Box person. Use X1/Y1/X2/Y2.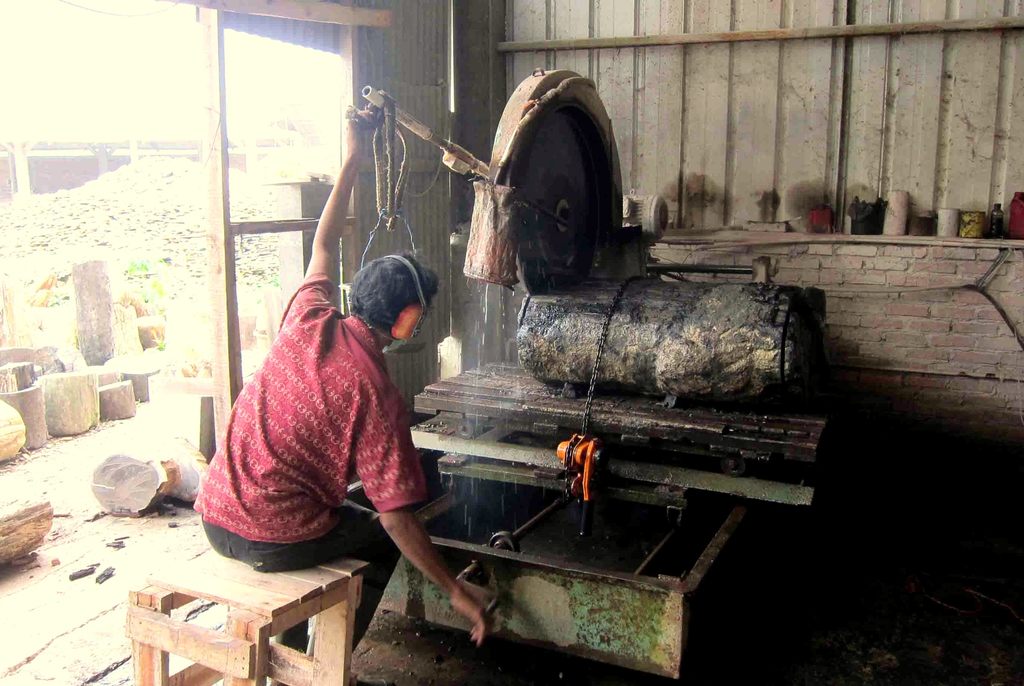
172/132/424/596.
